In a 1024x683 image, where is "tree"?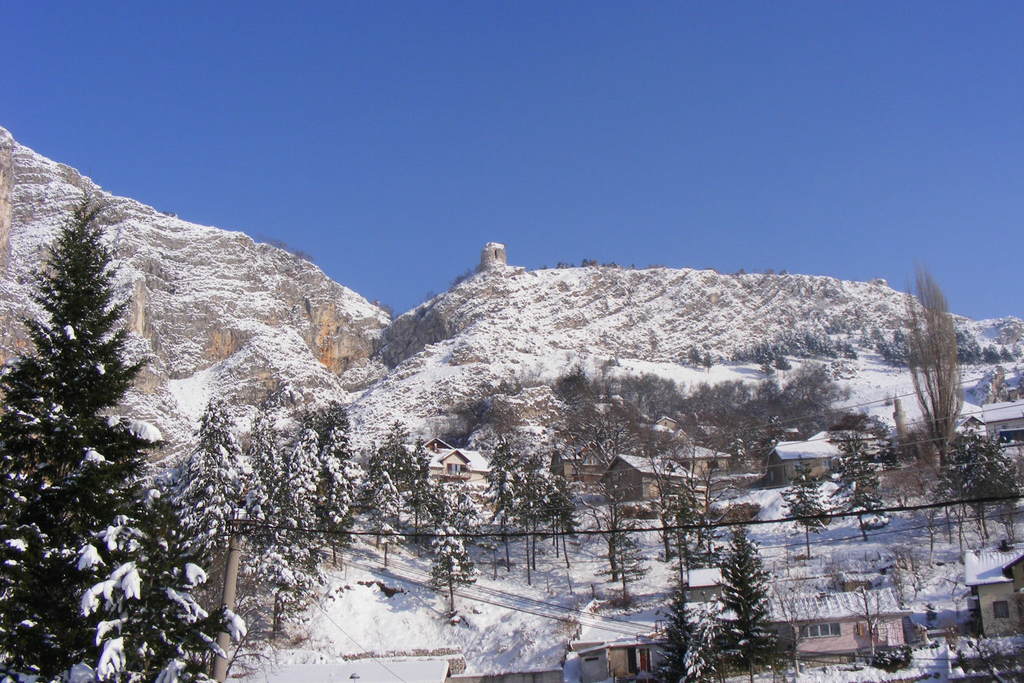
825 426 895 520.
